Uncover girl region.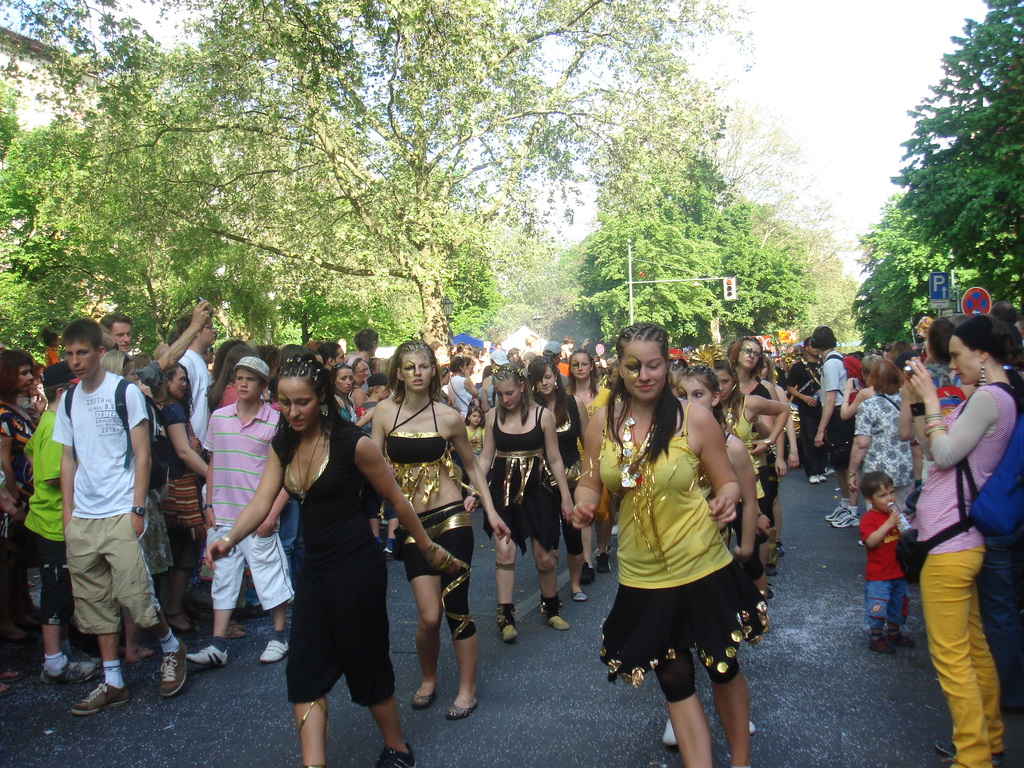
Uncovered: box=[368, 337, 511, 716].
